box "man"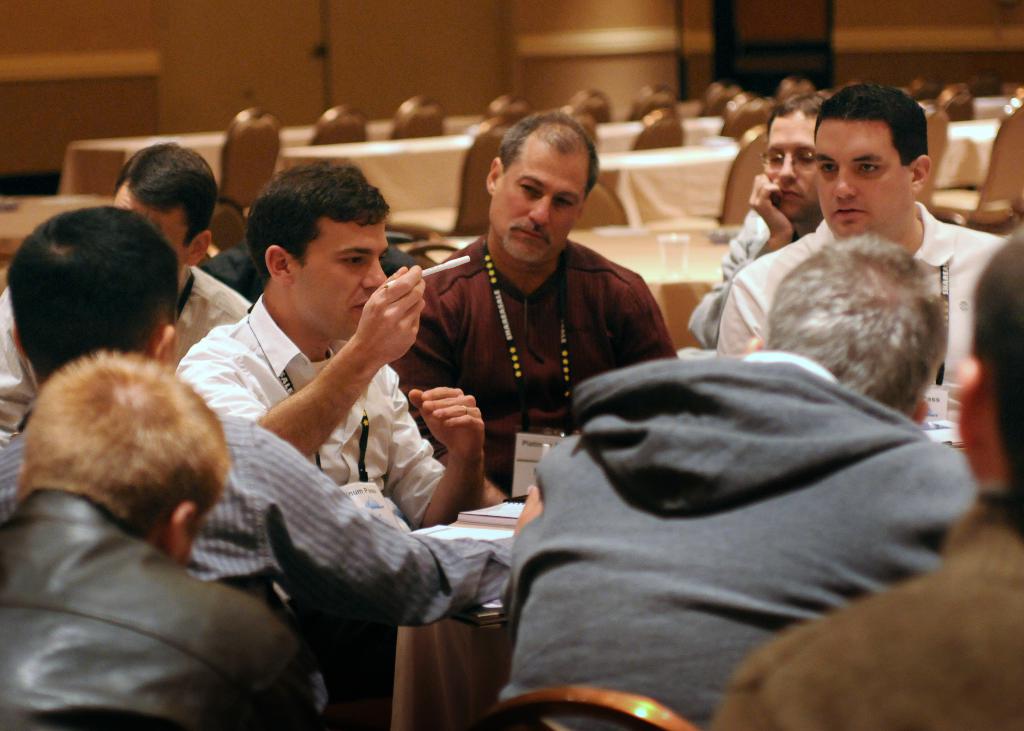
detection(684, 90, 830, 350)
